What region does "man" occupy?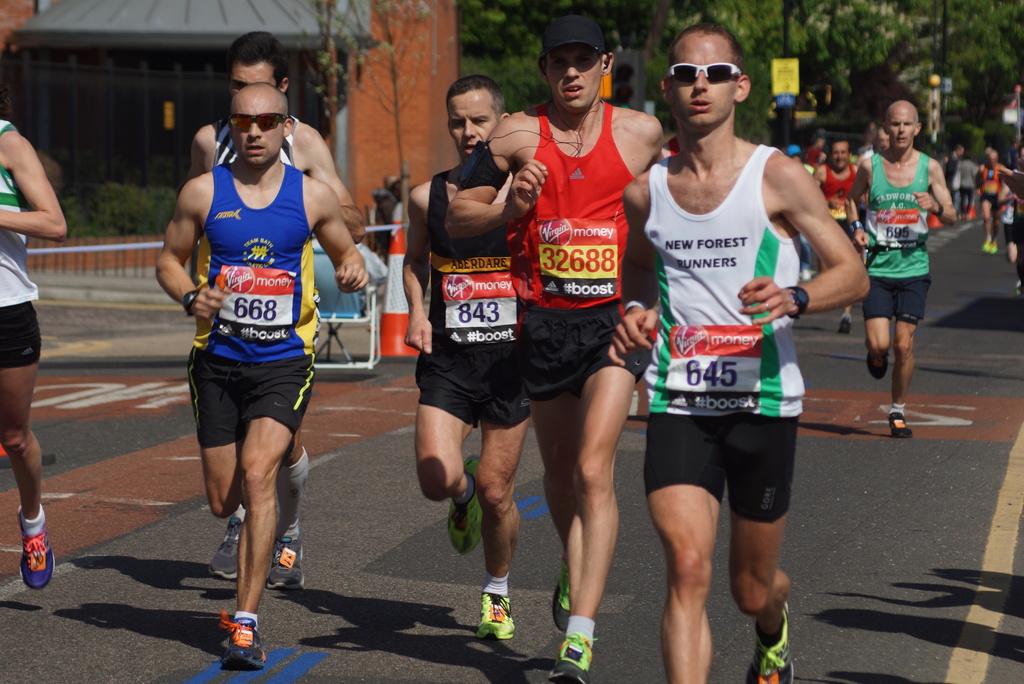
(0, 115, 70, 593).
